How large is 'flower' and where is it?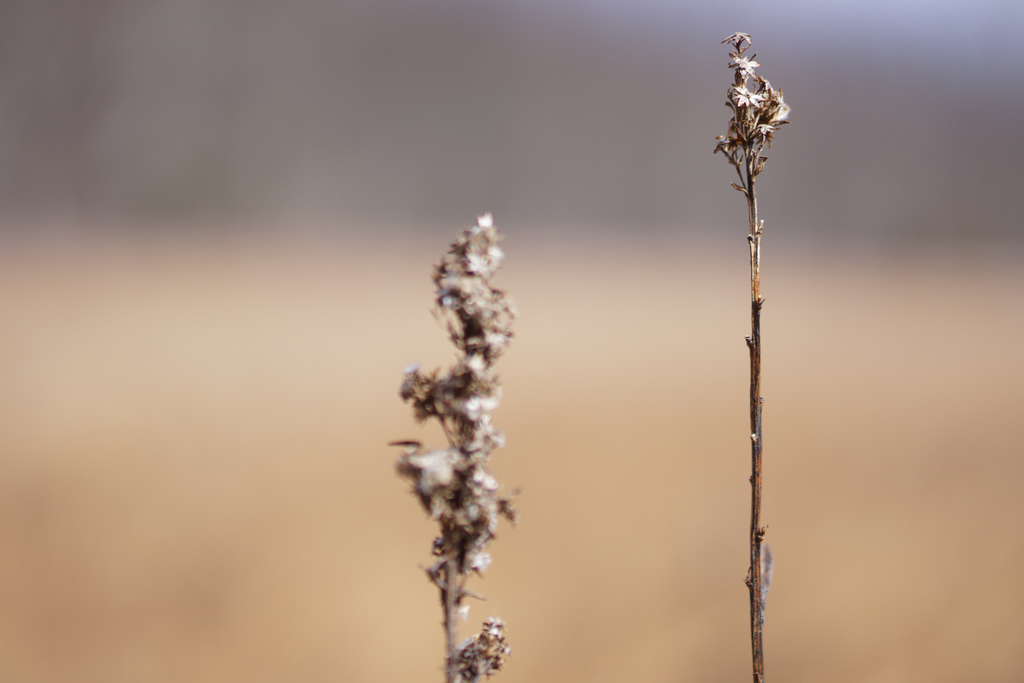
Bounding box: (753, 119, 780, 136).
